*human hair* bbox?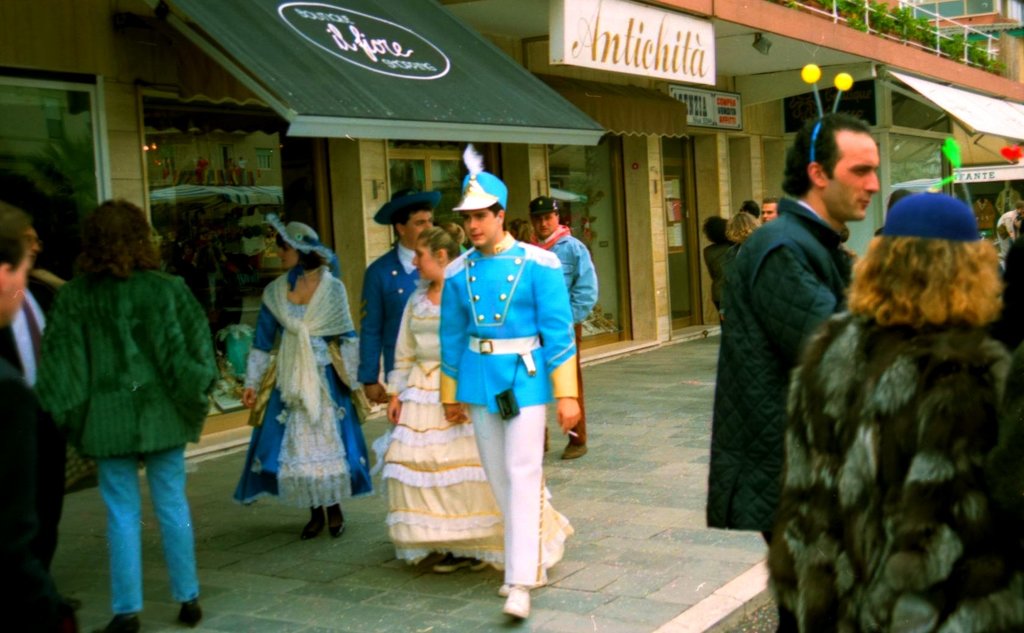
left=0, top=201, right=36, bottom=275
